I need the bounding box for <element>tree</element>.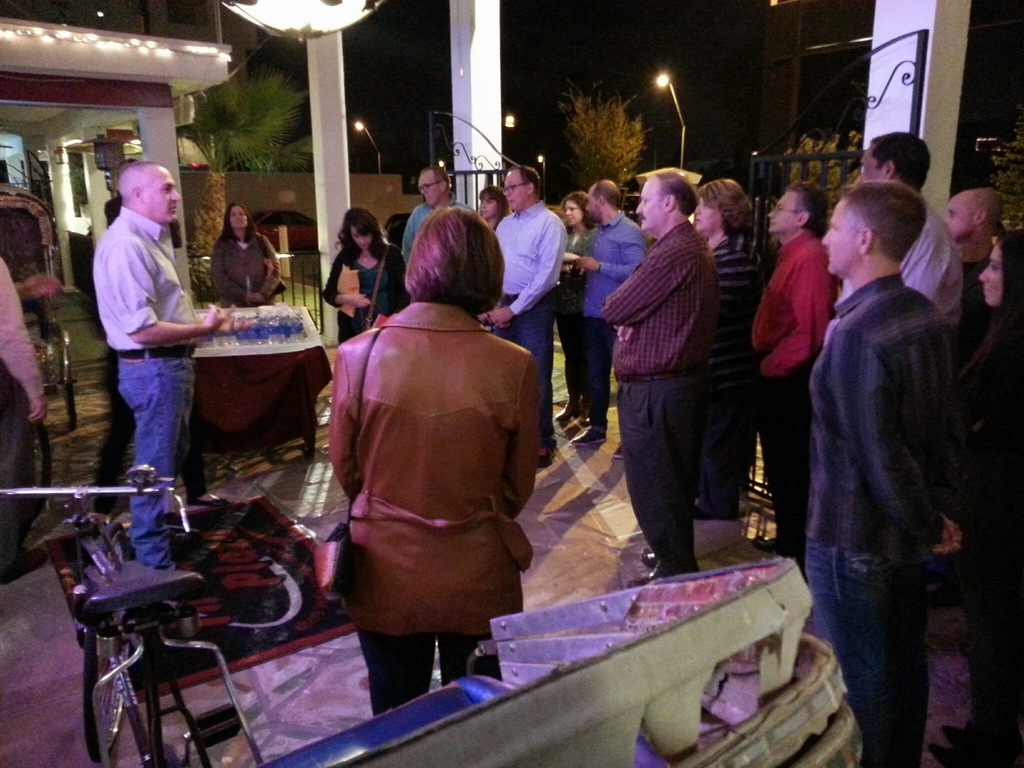
Here it is: detection(552, 71, 655, 197).
